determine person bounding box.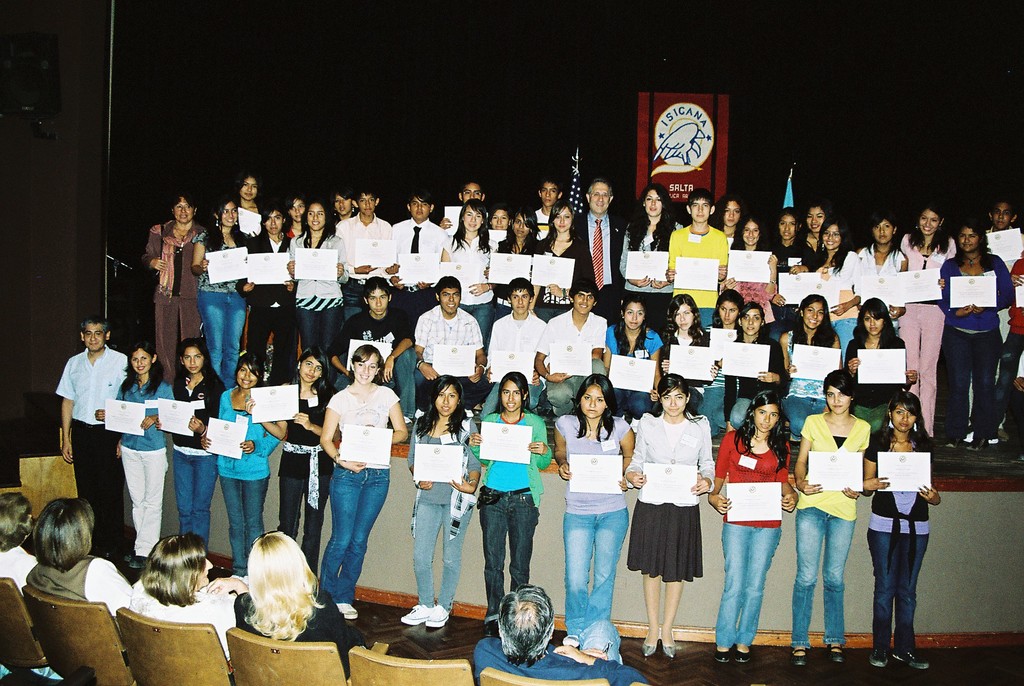
Determined: pyautogui.locateOnScreen(0, 489, 50, 675).
